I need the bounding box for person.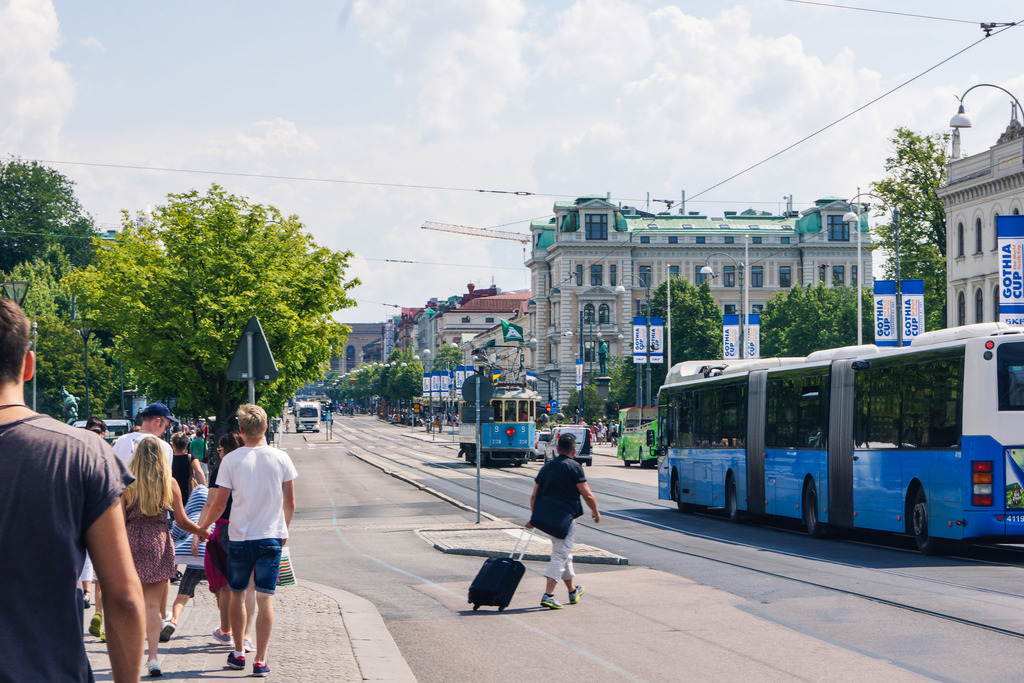
Here it is: bbox=(167, 426, 193, 513).
